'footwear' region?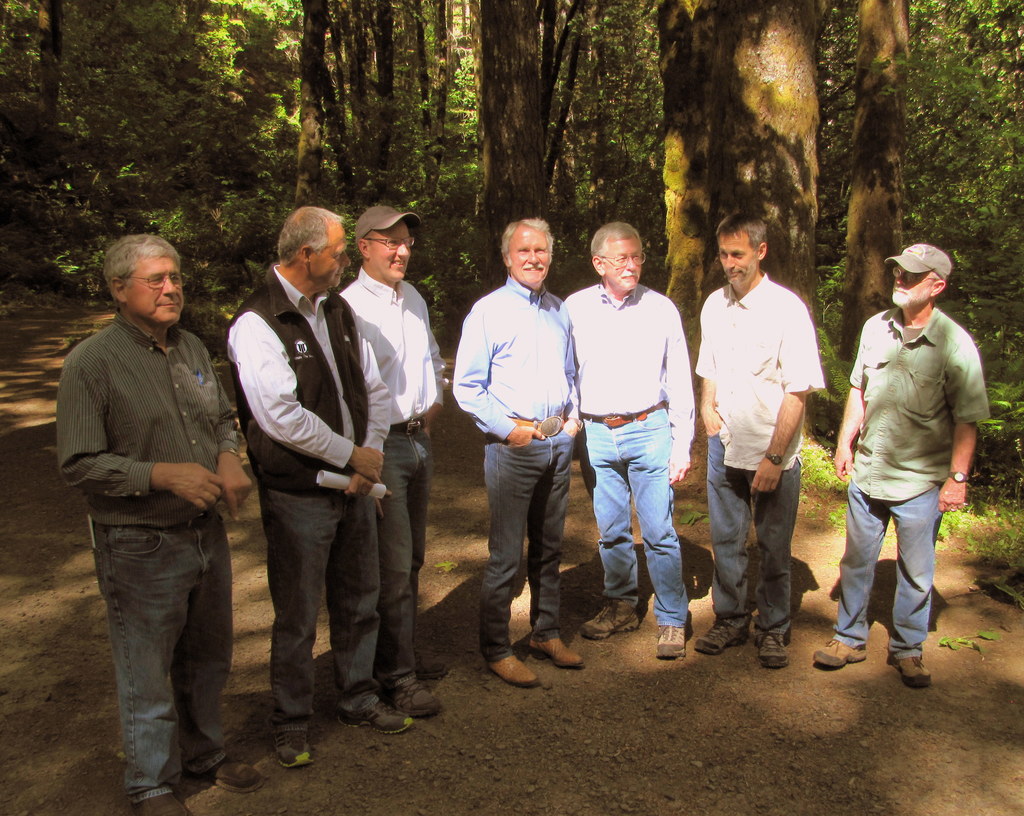
bbox=[694, 621, 751, 658]
